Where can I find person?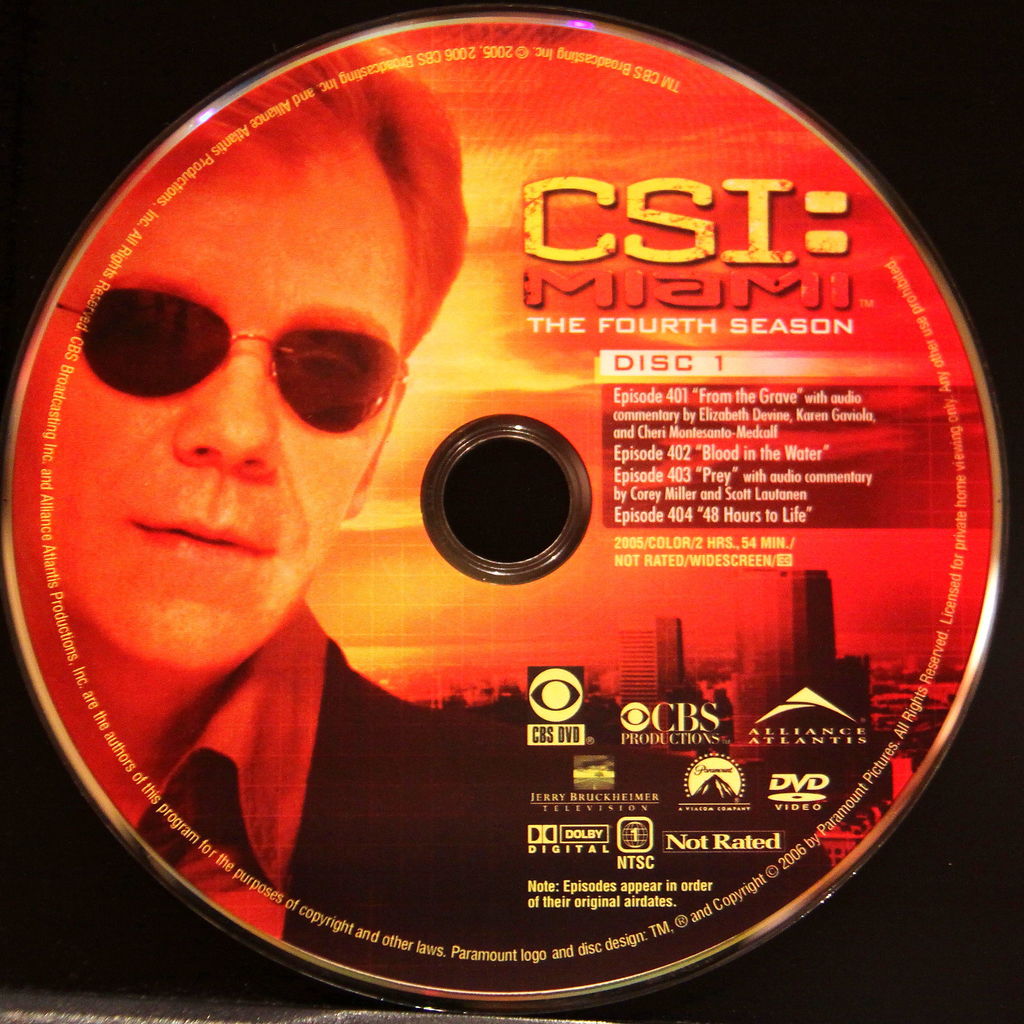
You can find it at 6 36 538 981.
